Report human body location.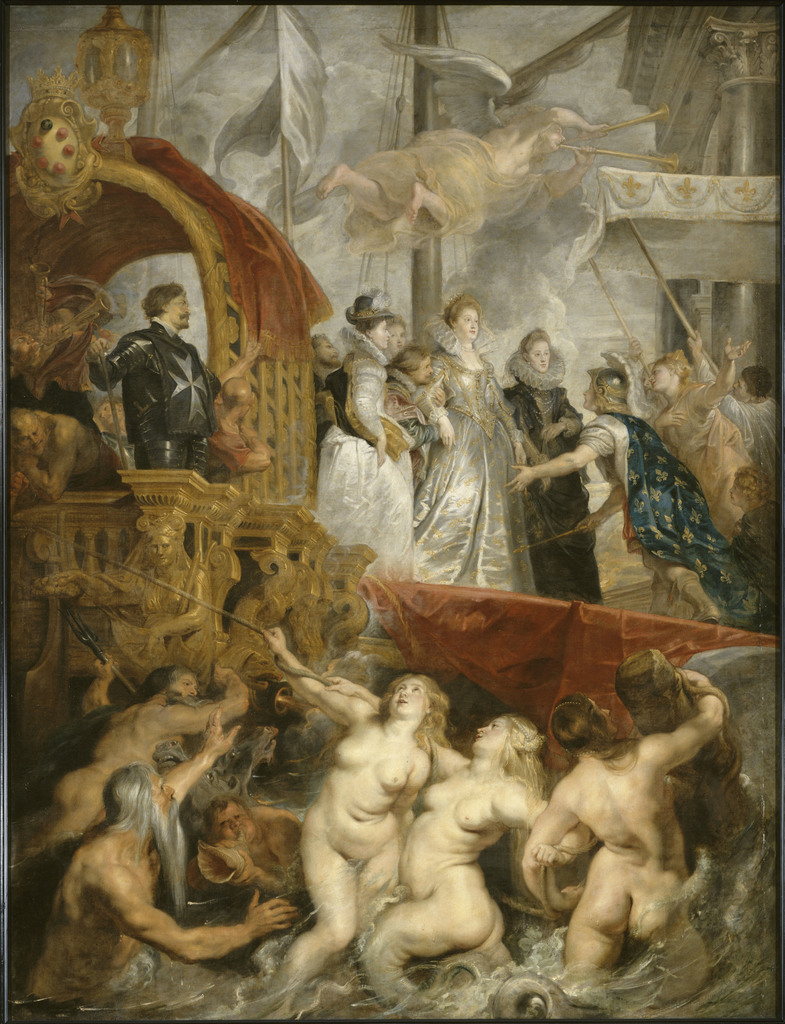
Report: locate(17, 659, 246, 860).
